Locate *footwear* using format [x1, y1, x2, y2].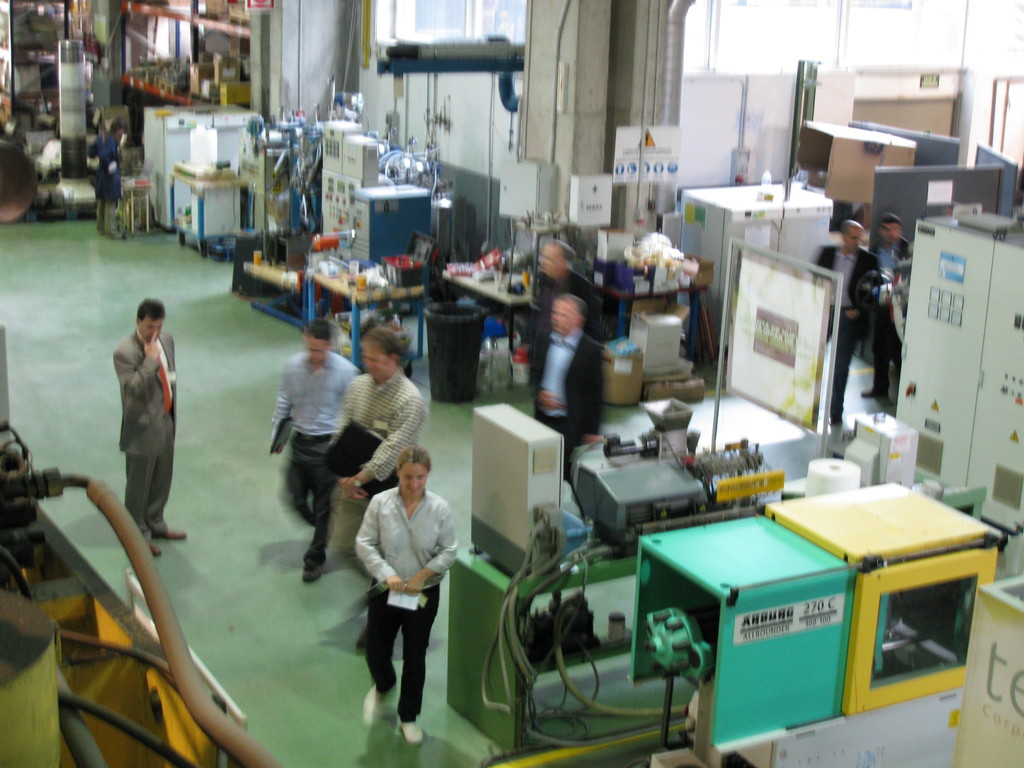
[356, 627, 364, 651].
